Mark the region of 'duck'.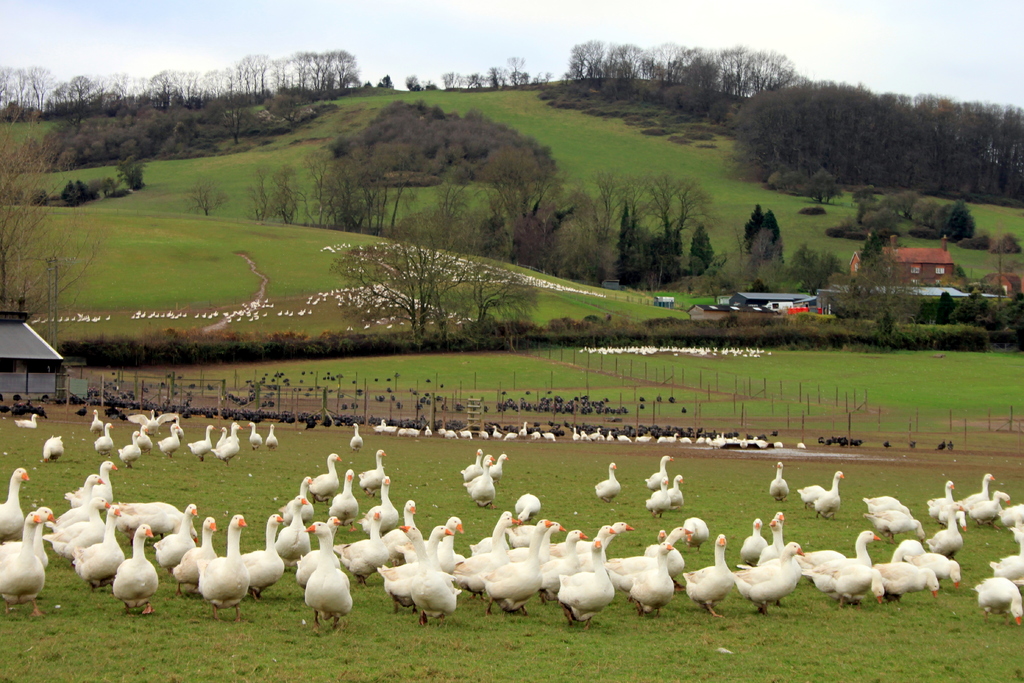
Region: pyautogui.locateOnScreen(300, 523, 354, 630).
